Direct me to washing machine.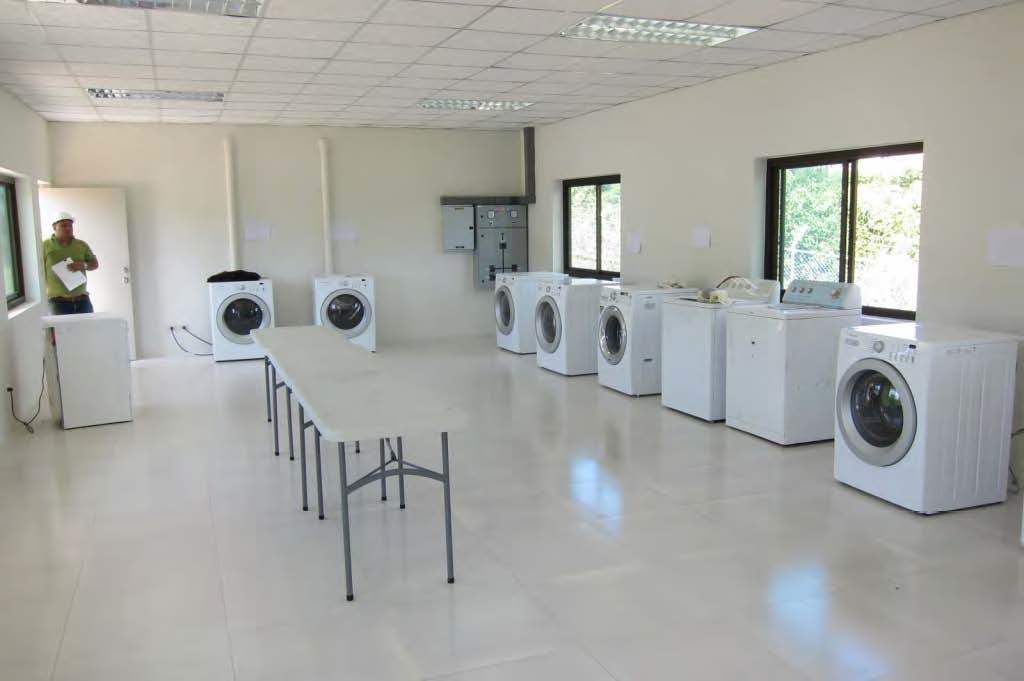
Direction: <box>831,308,1004,517</box>.
